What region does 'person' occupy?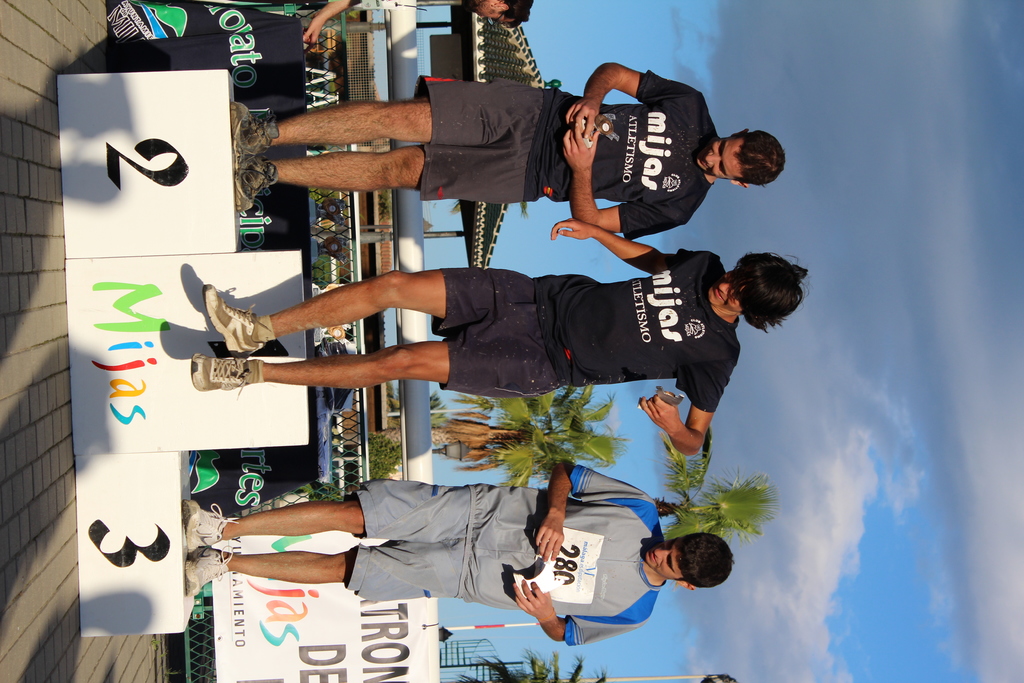
pyautogui.locateOnScreen(169, 215, 839, 476).
